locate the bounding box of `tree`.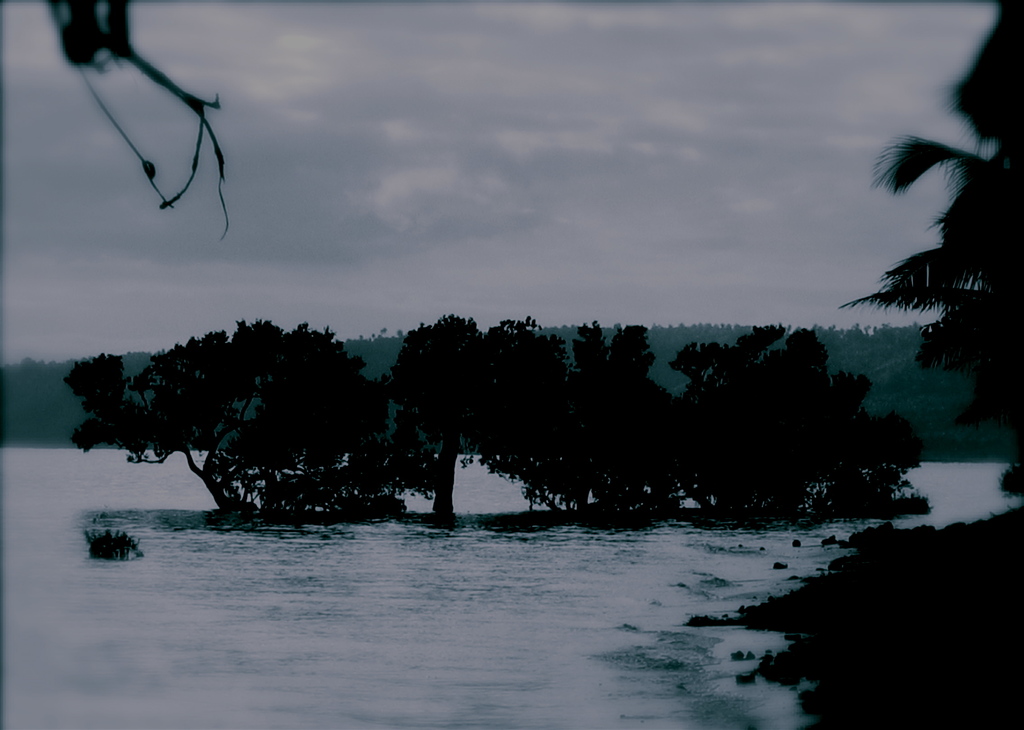
Bounding box: pyautogui.locateOnScreen(358, 296, 611, 564).
